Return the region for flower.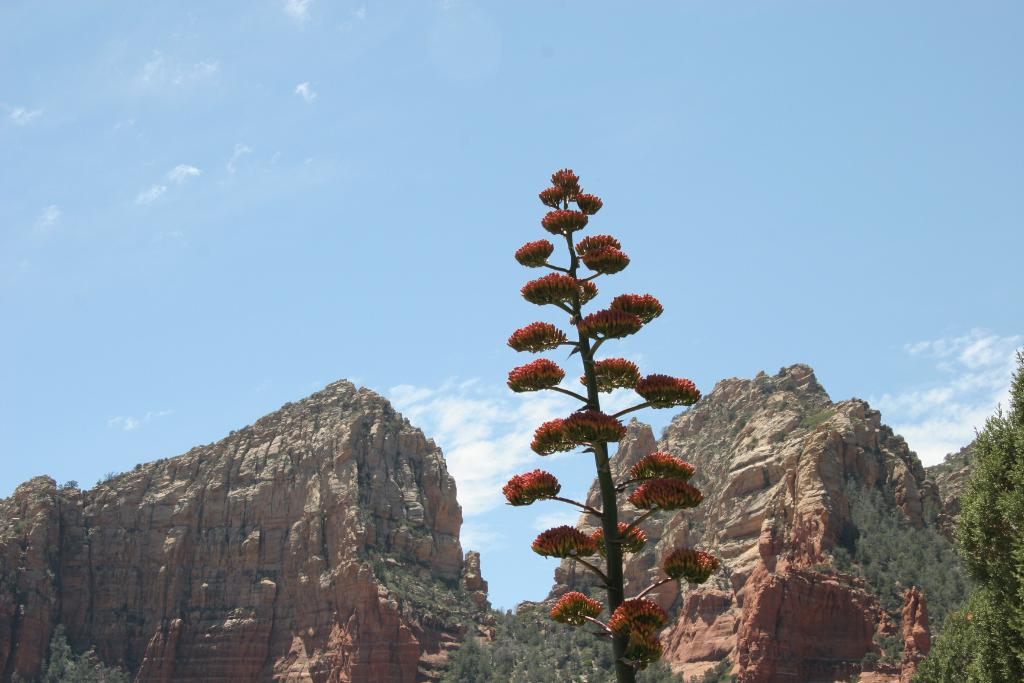
left=531, top=411, right=624, bottom=454.
